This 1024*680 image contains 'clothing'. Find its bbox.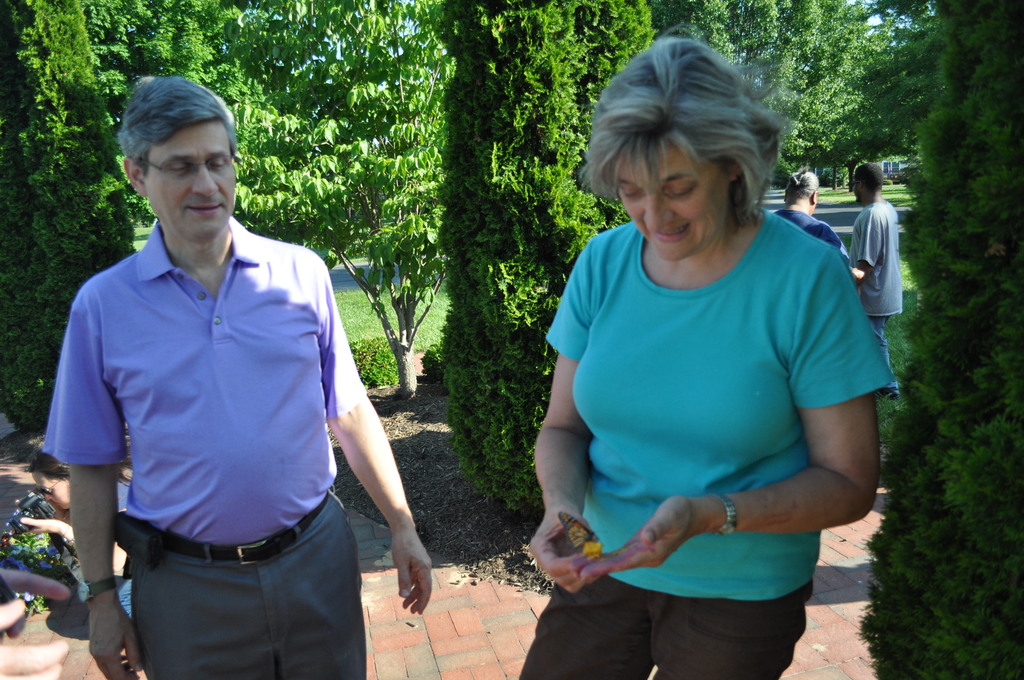
<box>47,204,365,545</box>.
